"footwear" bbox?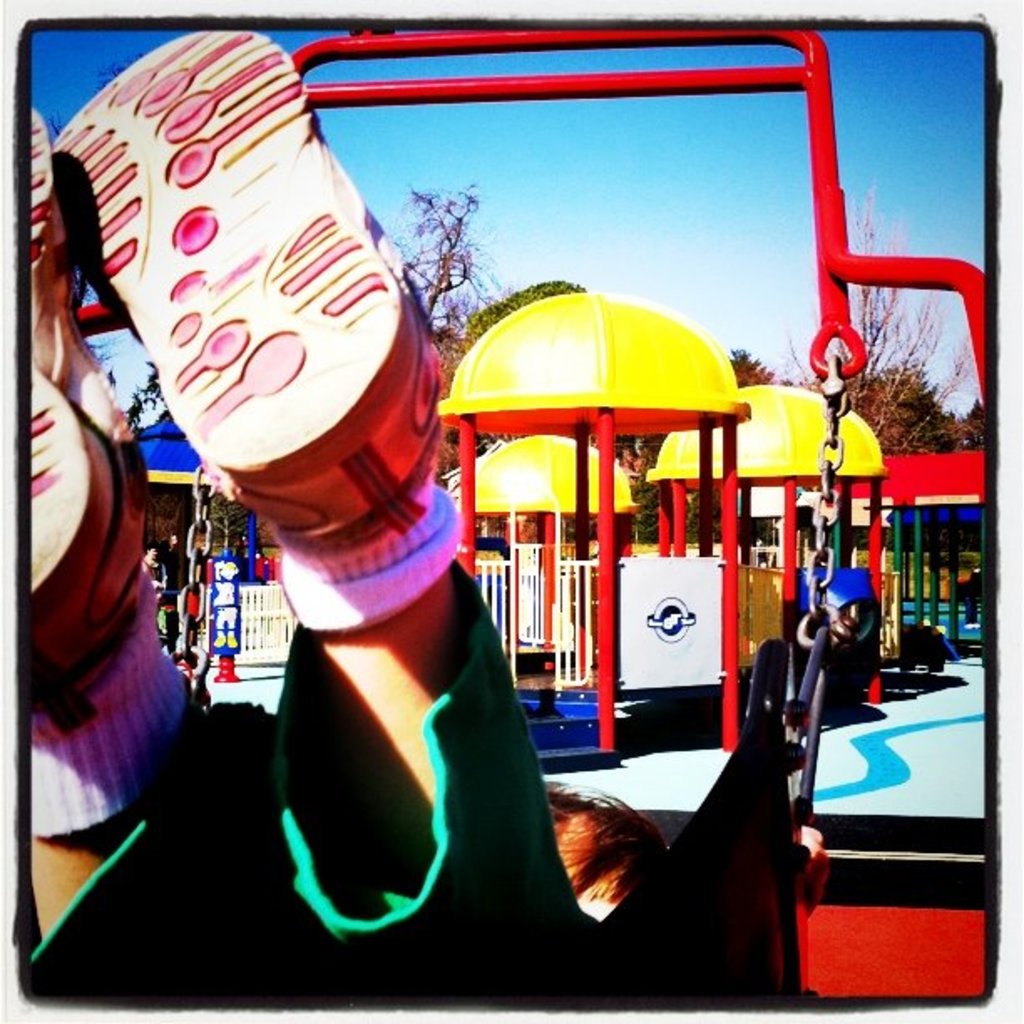
28:100:152:696
